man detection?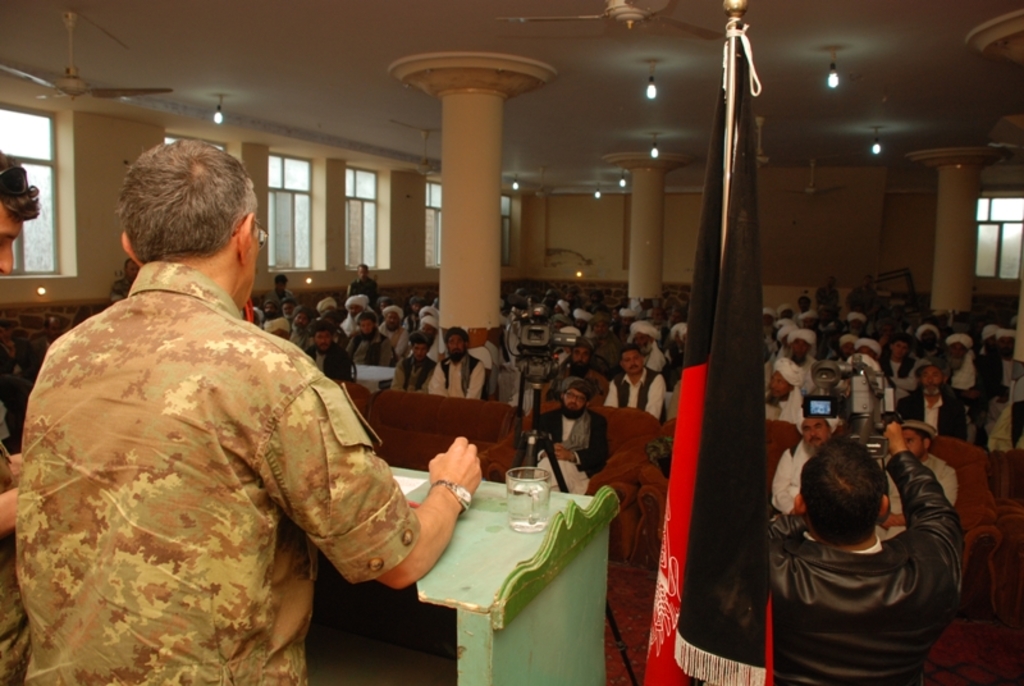
x1=335 y1=297 x2=375 y2=330
